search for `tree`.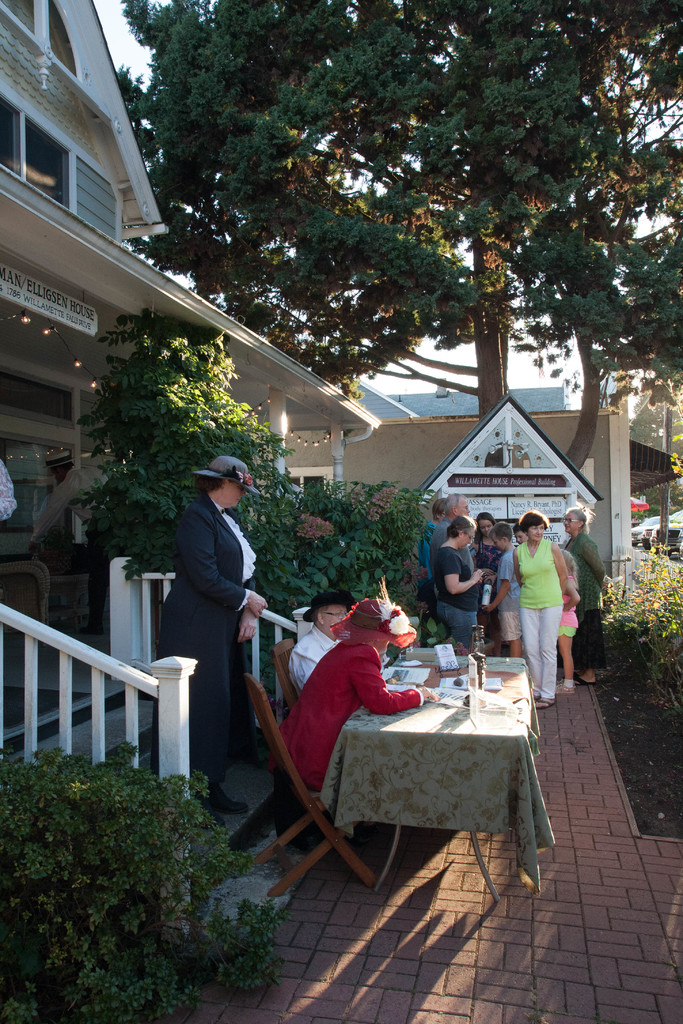
Found at {"left": 524, "top": 54, "right": 682, "bottom": 490}.
